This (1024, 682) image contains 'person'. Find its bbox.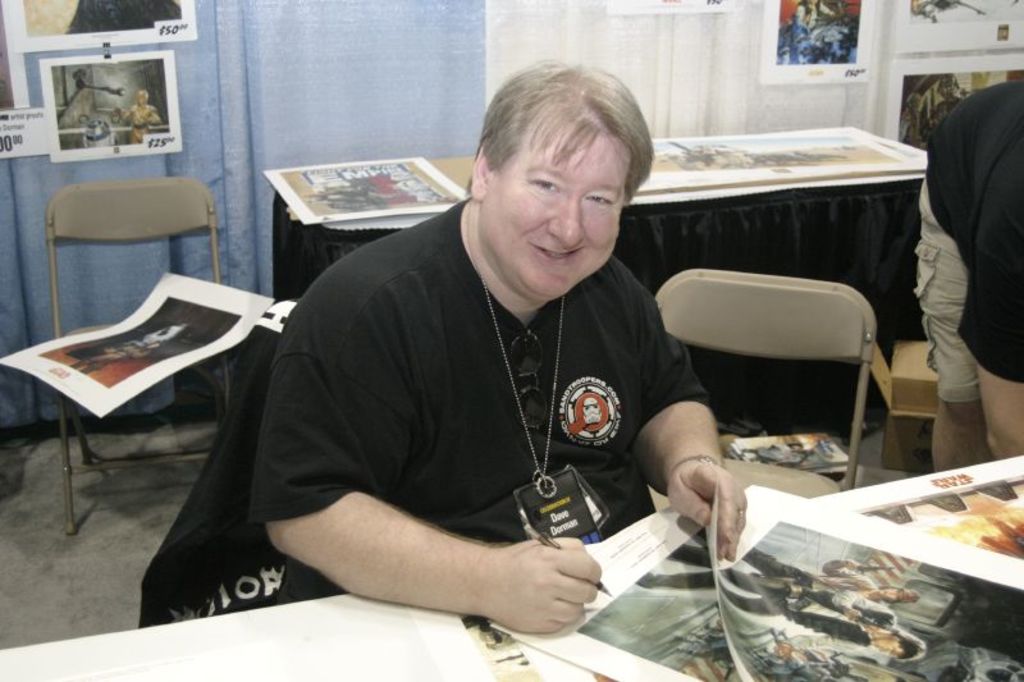
l=913, t=75, r=959, b=139.
